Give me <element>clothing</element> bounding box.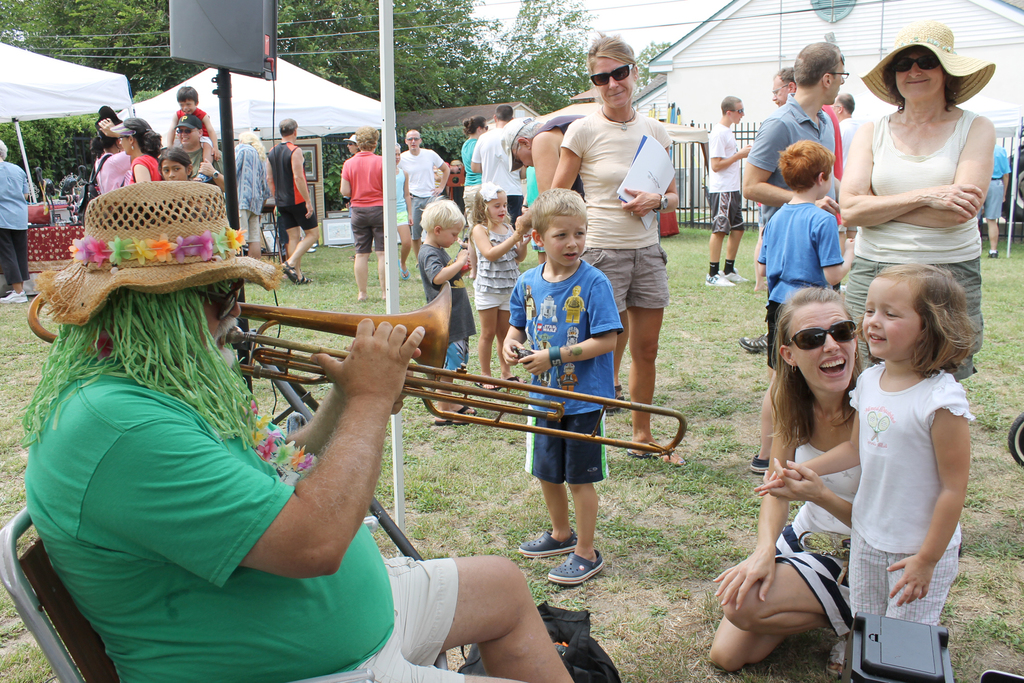
detection(265, 135, 319, 238).
